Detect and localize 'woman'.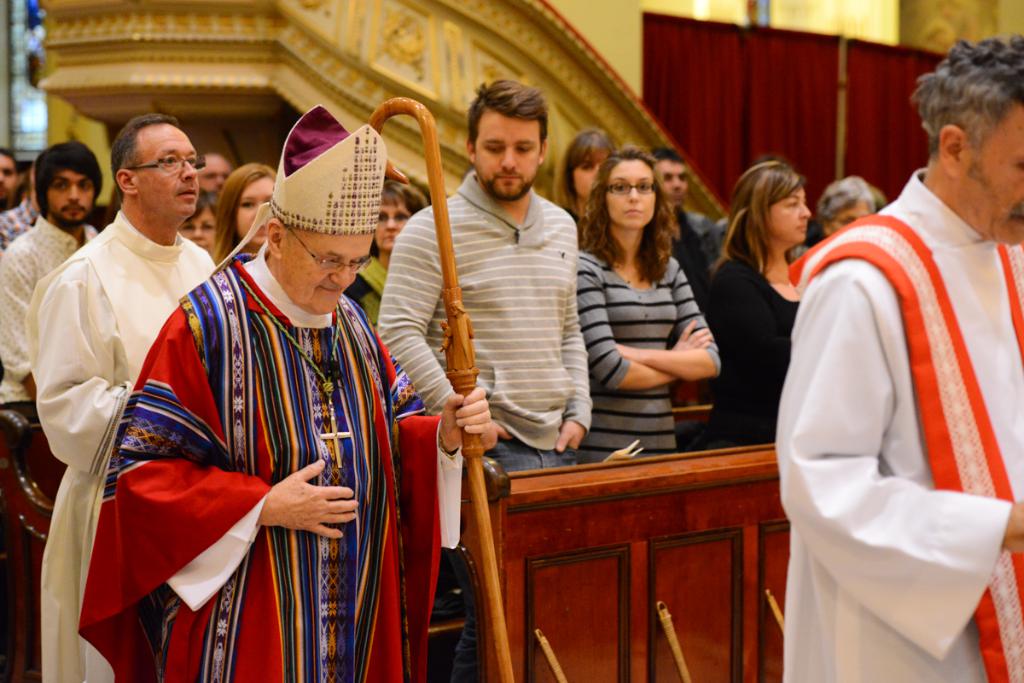
Localized at x1=352 y1=181 x2=429 y2=334.
